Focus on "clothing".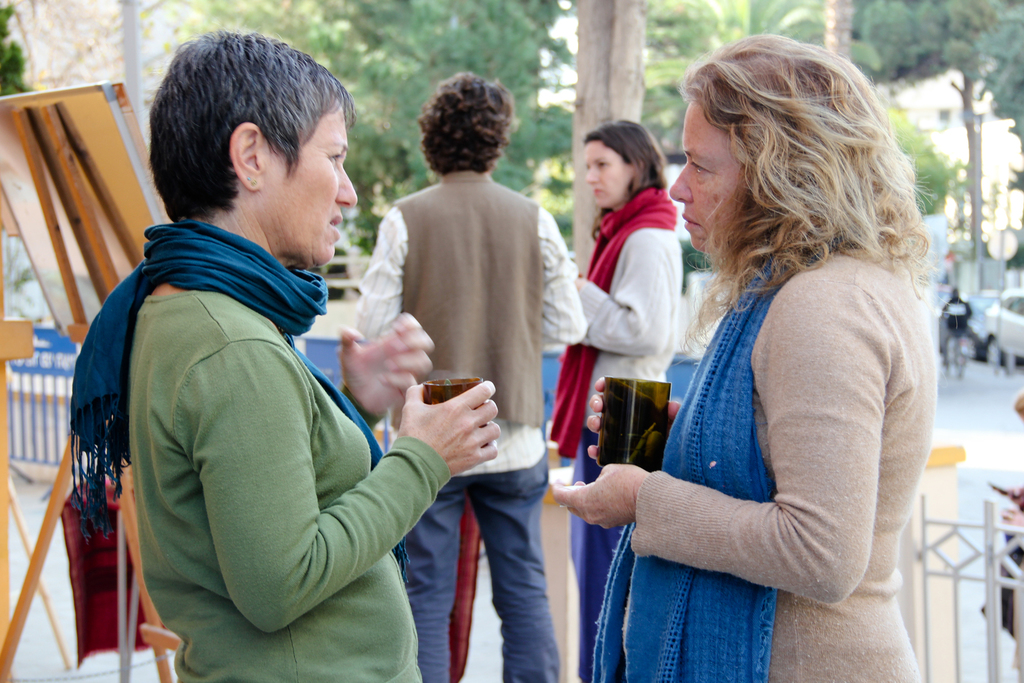
Focused at {"left": 936, "top": 293, "right": 982, "bottom": 377}.
